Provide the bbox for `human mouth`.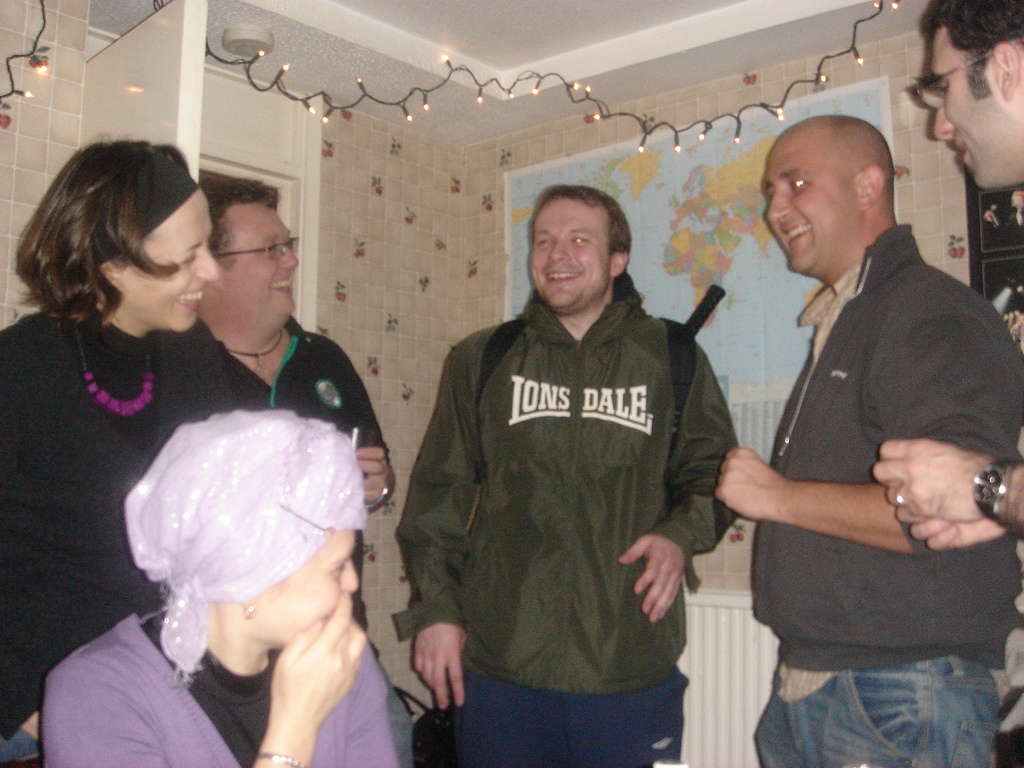
select_region(781, 222, 813, 243).
